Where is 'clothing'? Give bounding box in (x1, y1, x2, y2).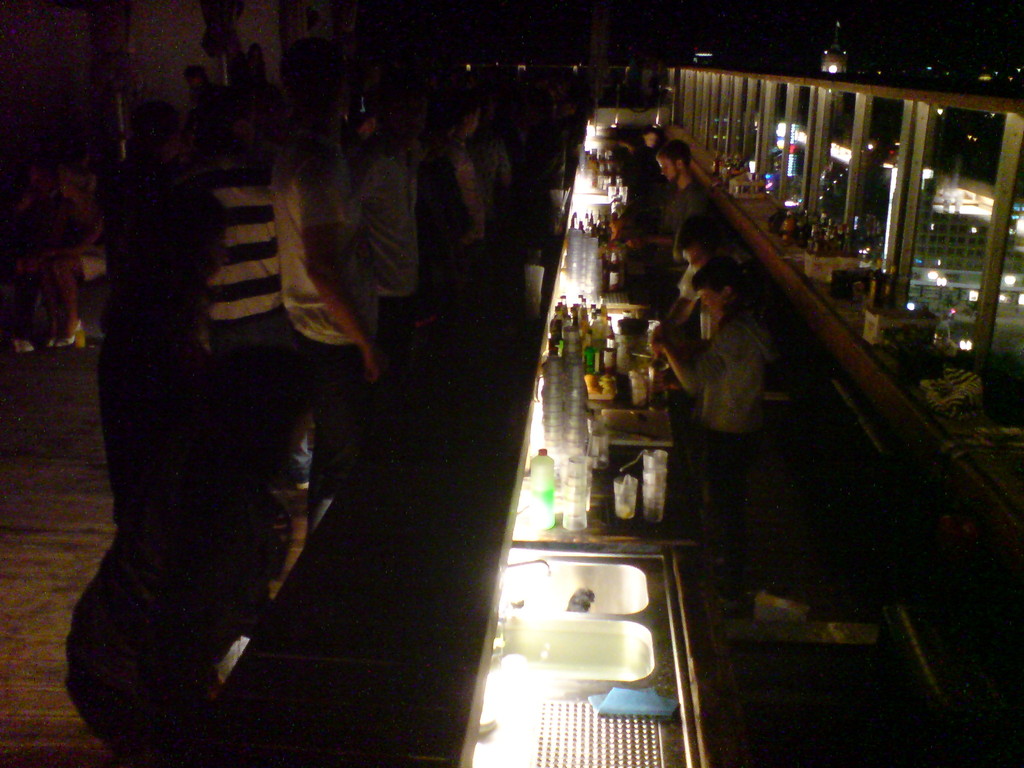
(473, 127, 501, 186).
